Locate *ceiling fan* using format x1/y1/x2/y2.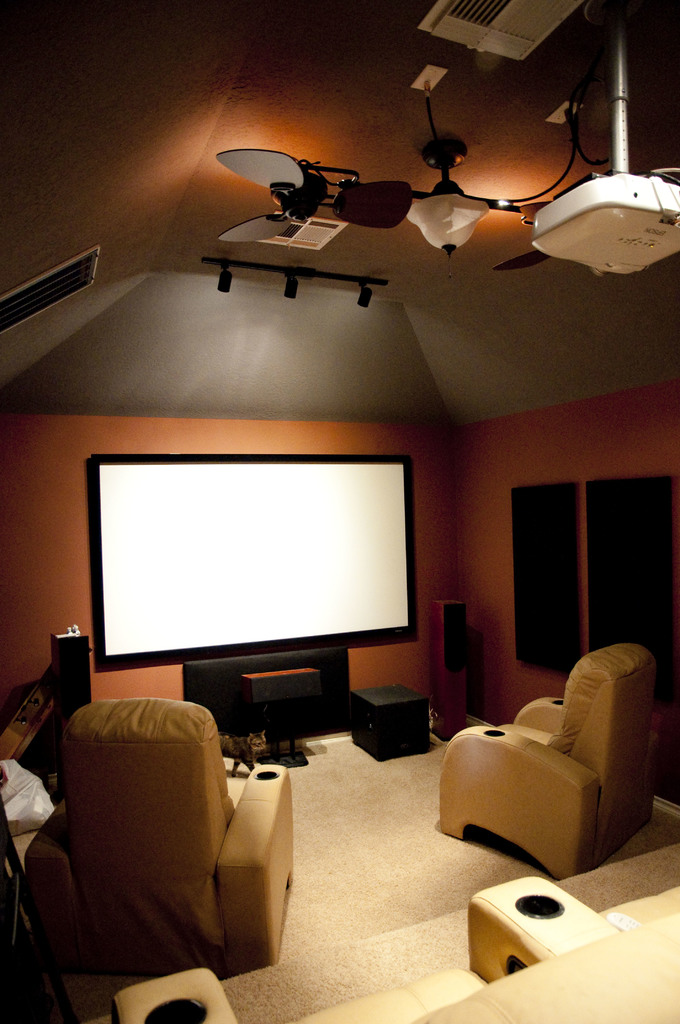
211/140/401/244.
